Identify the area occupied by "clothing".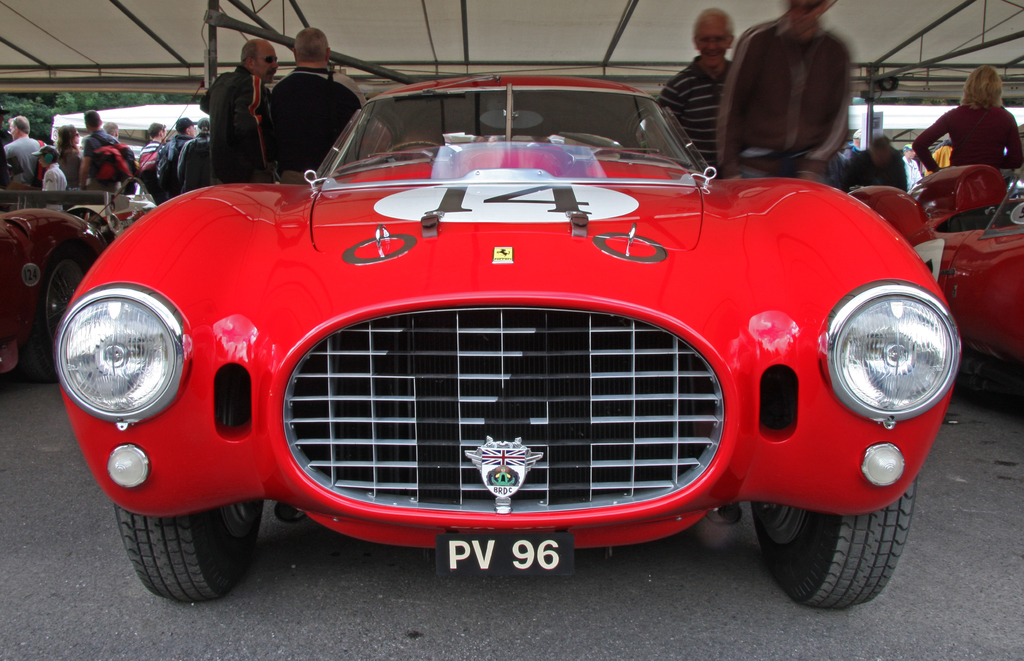
Area: Rect(59, 145, 85, 189).
